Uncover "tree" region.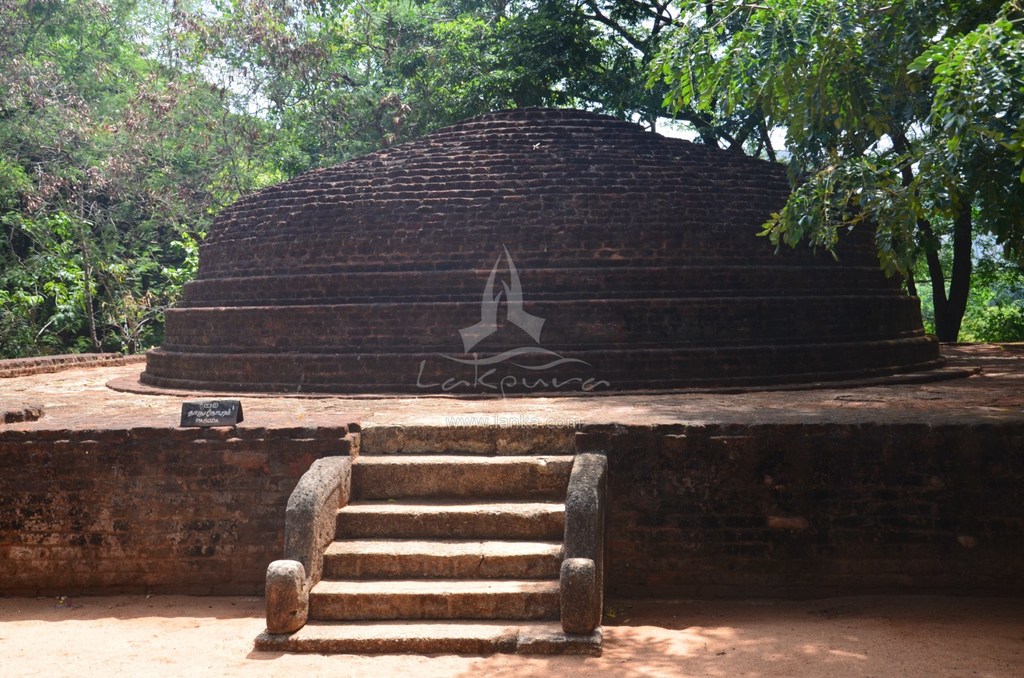
Uncovered: [left=641, top=0, right=1023, bottom=285].
